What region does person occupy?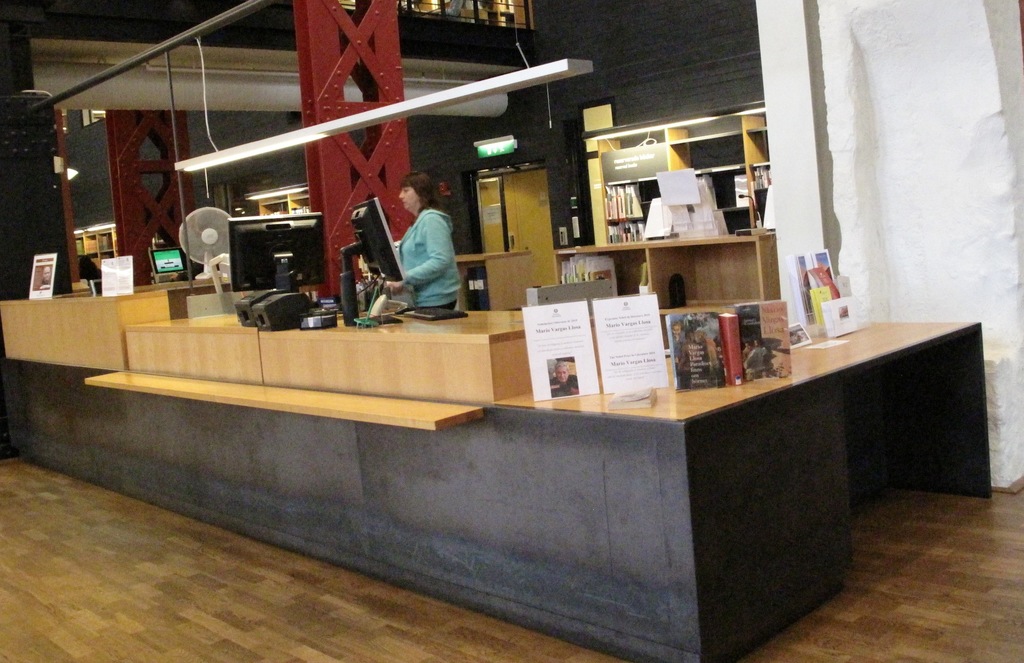
l=549, t=363, r=578, b=398.
